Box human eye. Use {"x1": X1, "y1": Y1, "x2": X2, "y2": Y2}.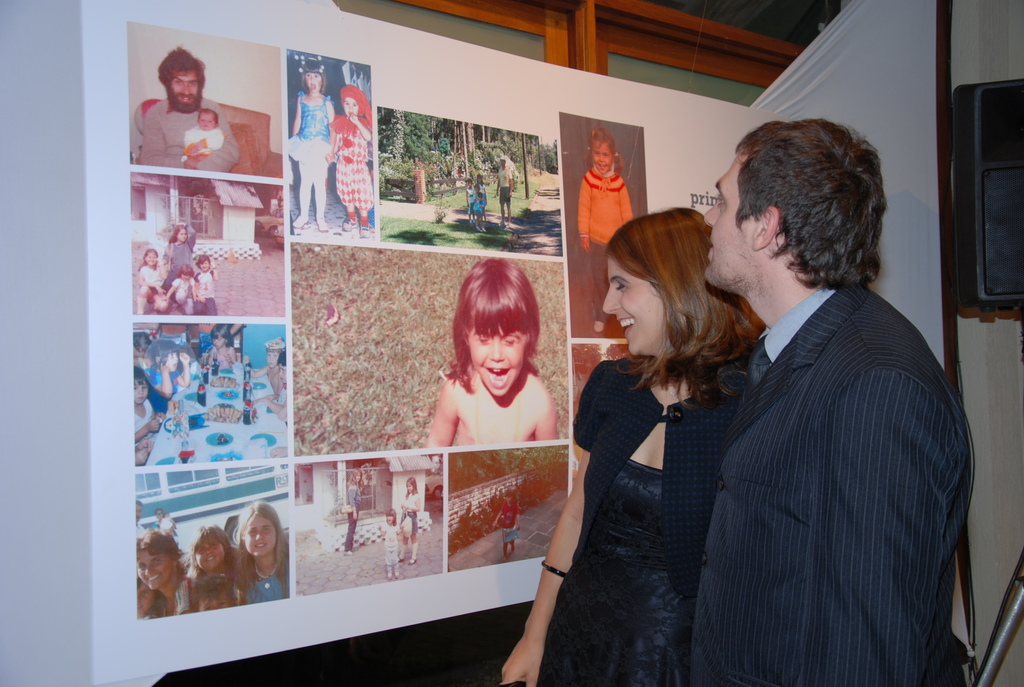
{"x1": 261, "y1": 524, "x2": 273, "y2": 535}.
